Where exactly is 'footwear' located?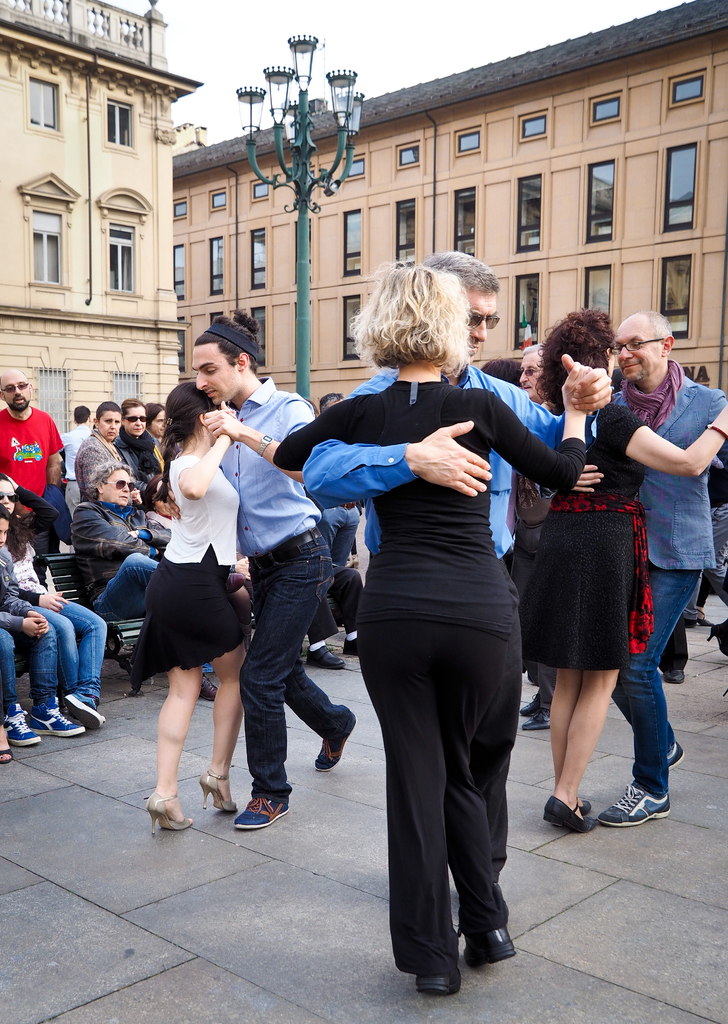
Its bounding box is left=198, top=770, right=236, bottom=812.
